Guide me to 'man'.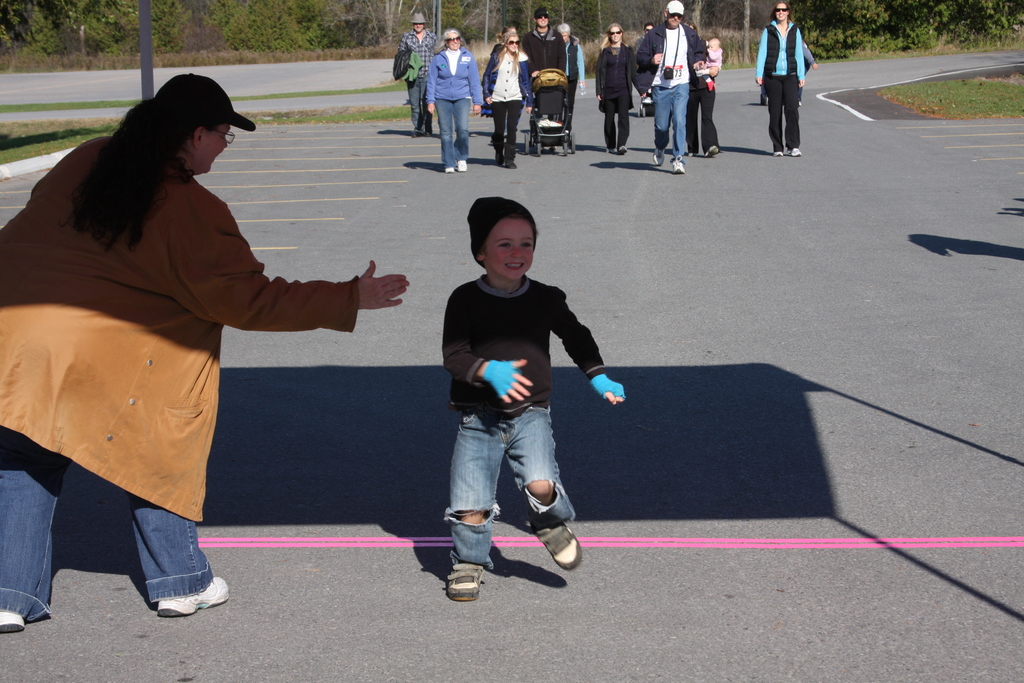
Guidance: Rect(521, 5, 567, 152).
